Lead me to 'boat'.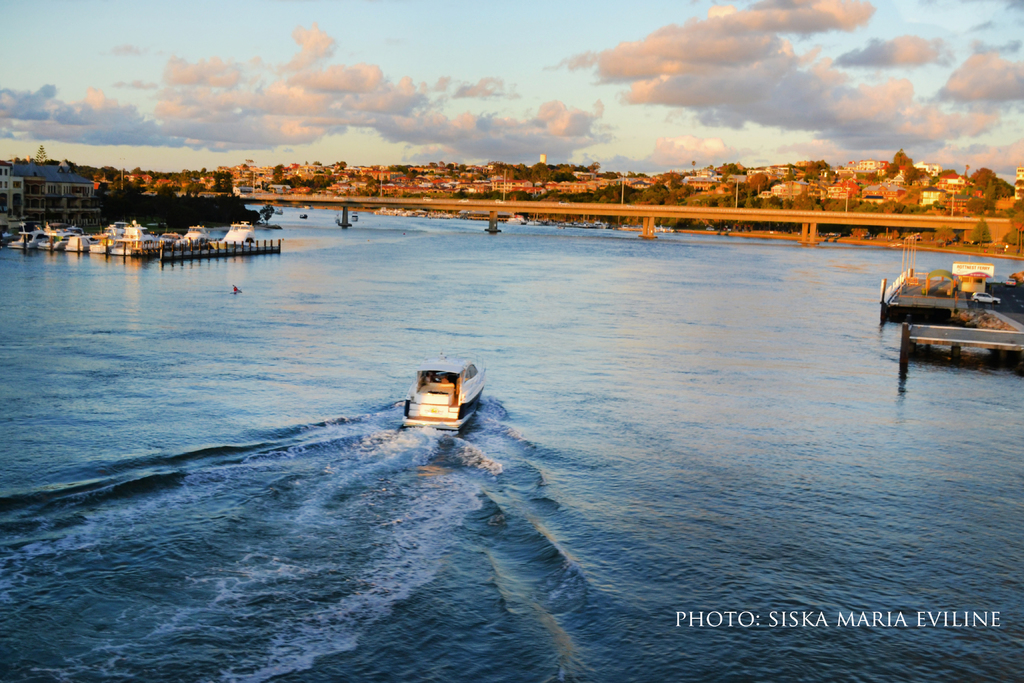
Lead to {"left": 399, "top": 357, "right": 487, "bottom": 425}.
